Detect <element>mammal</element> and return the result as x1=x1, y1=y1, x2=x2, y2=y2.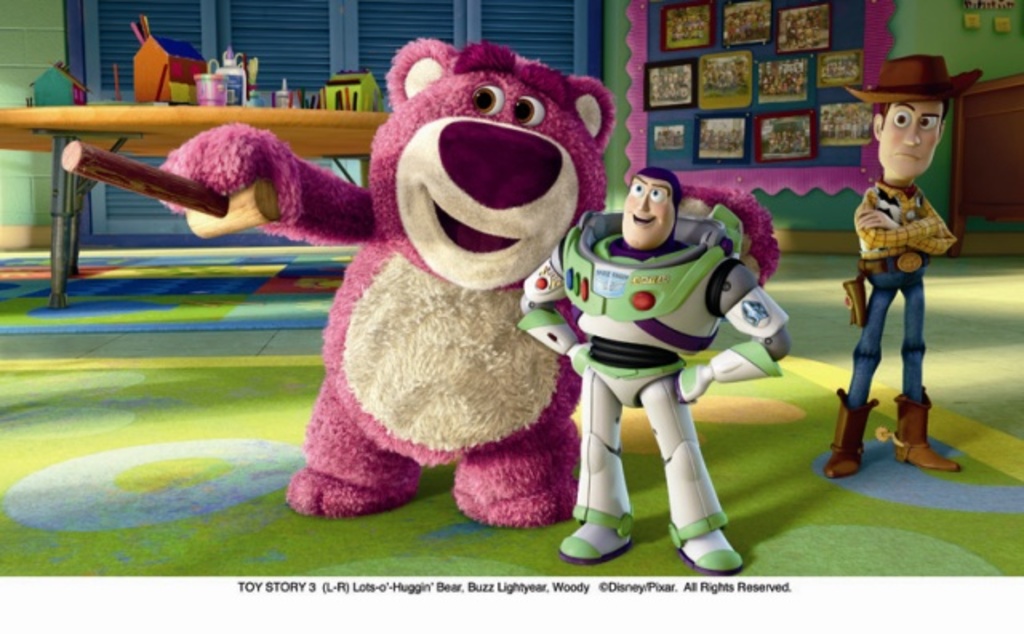
x1=158, y1=27, x2=621, y2=520.
